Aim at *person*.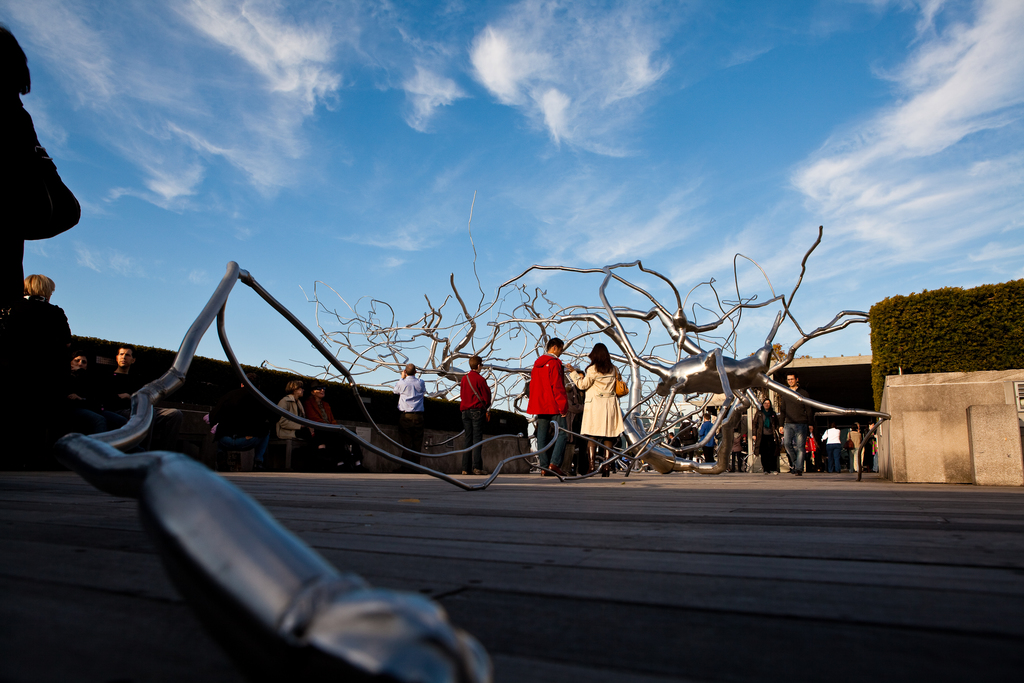
Aimed at rect(728, 427, 742, 468).
